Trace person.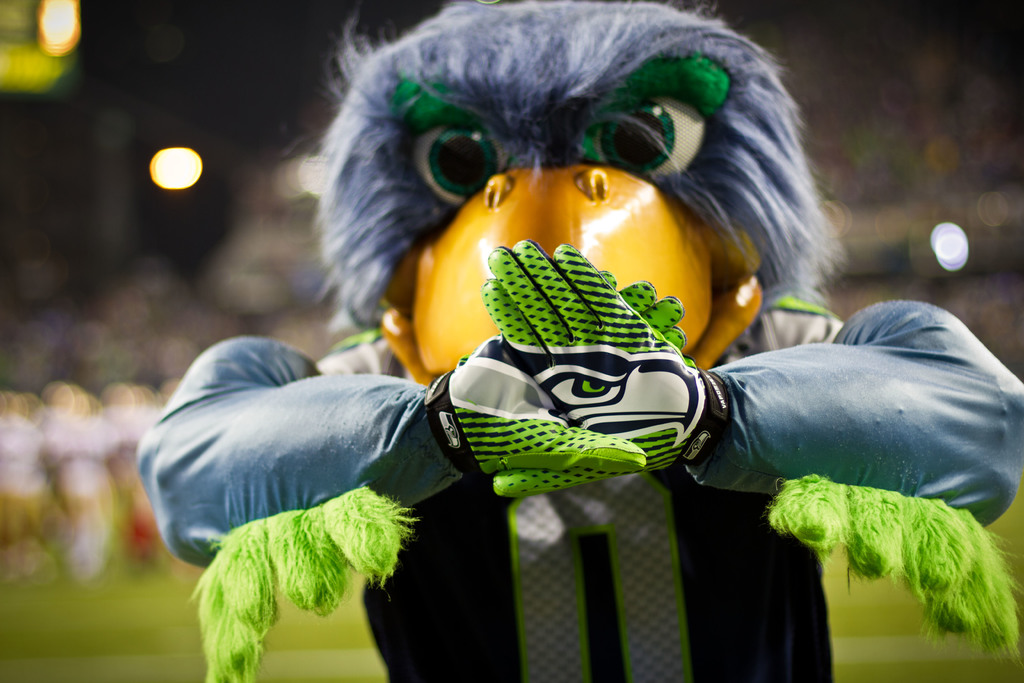
Traced to (x1=135, y1=0, x2=1023, y2=682).
